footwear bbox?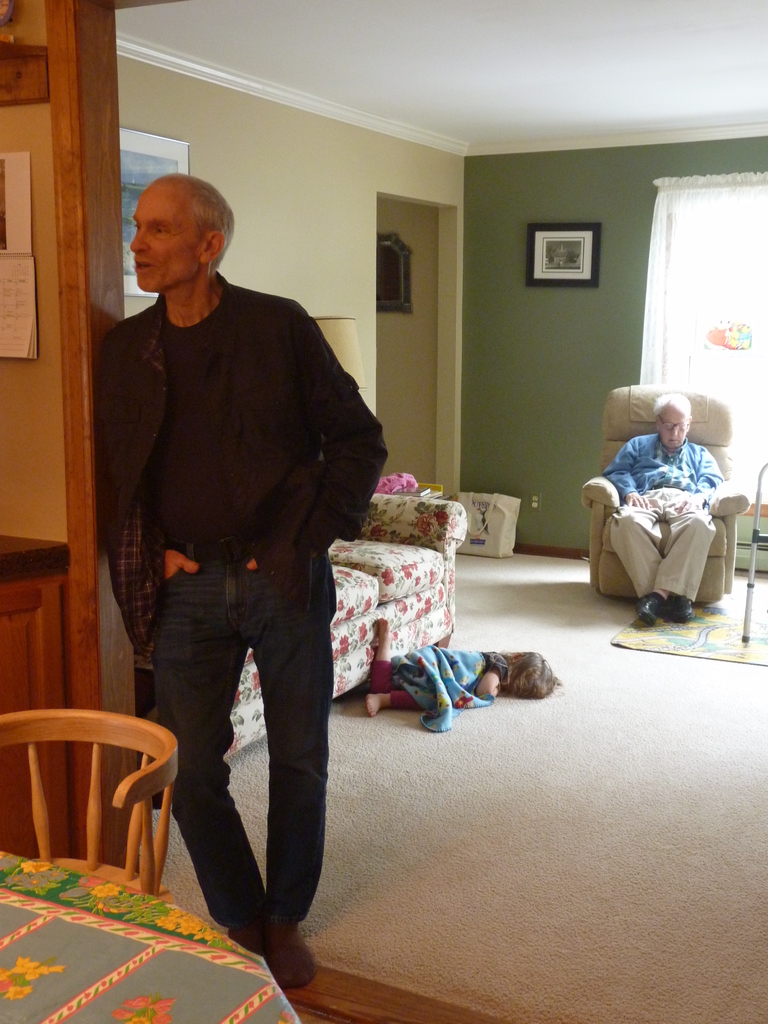
226 924 264 956
